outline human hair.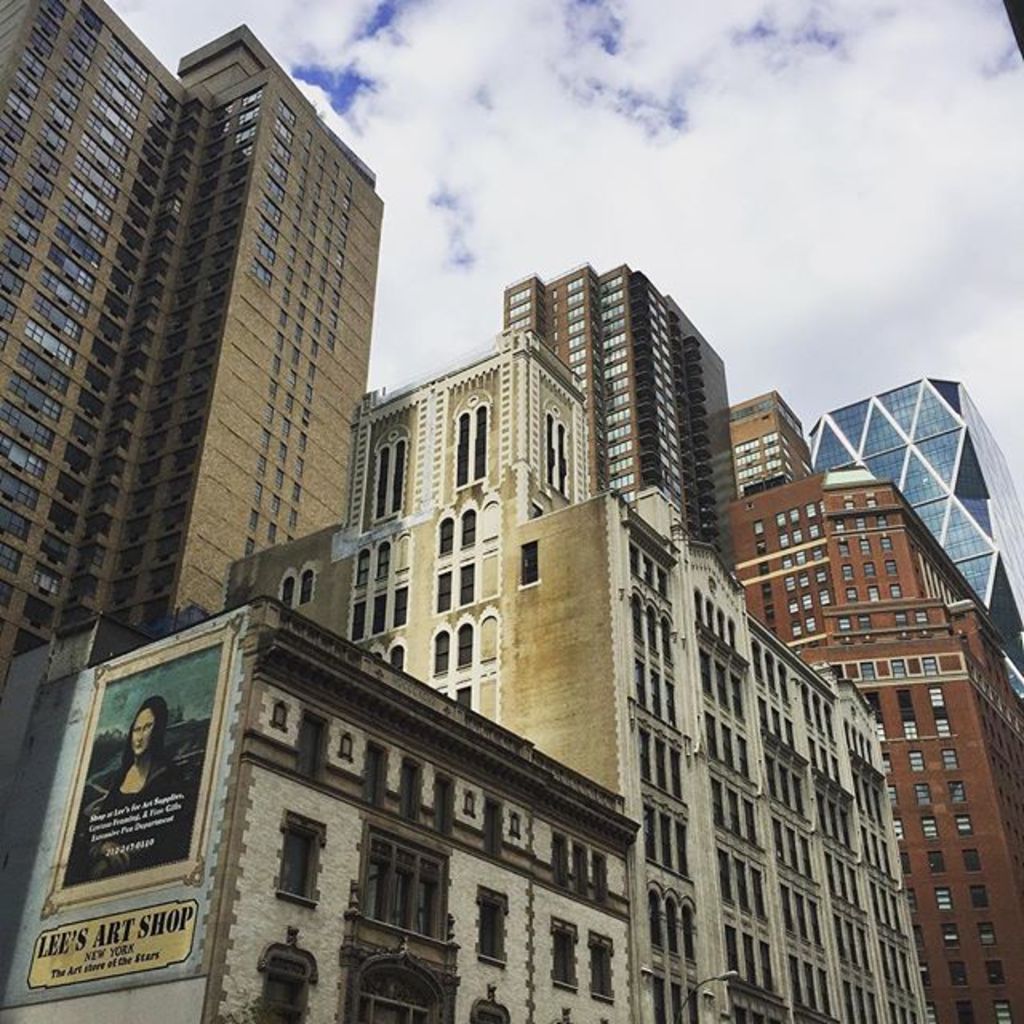
Outline: (left=107, top=702, right=173, bottom=795).
